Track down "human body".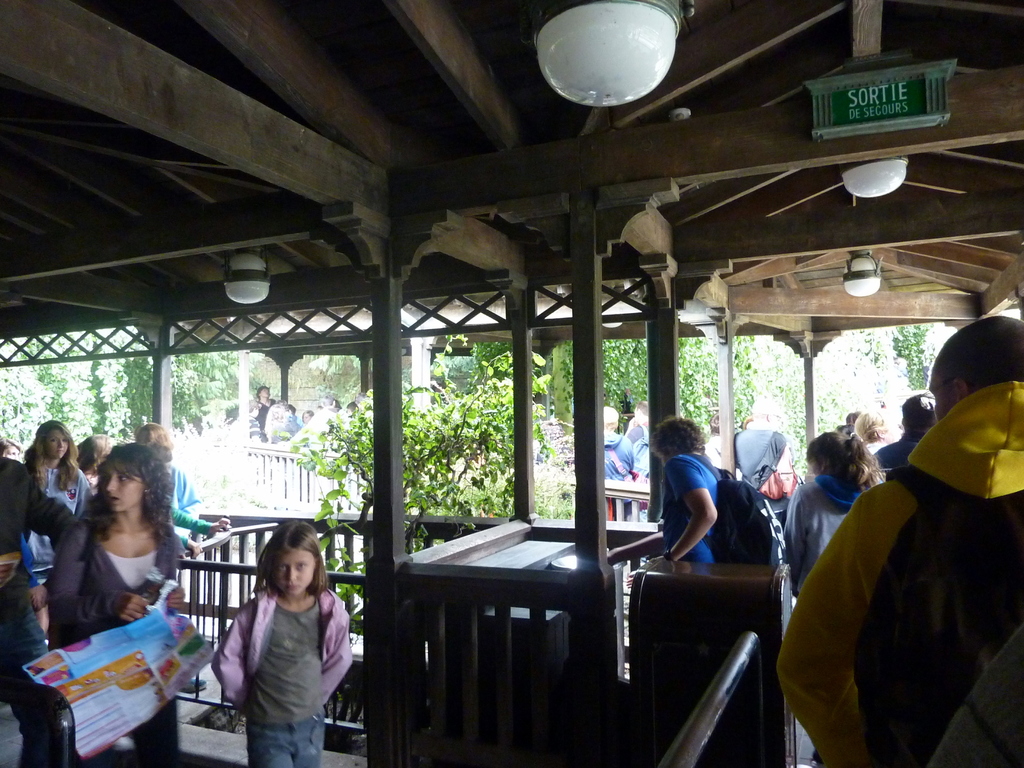
Tracked to 0, 452, 238, 767.
